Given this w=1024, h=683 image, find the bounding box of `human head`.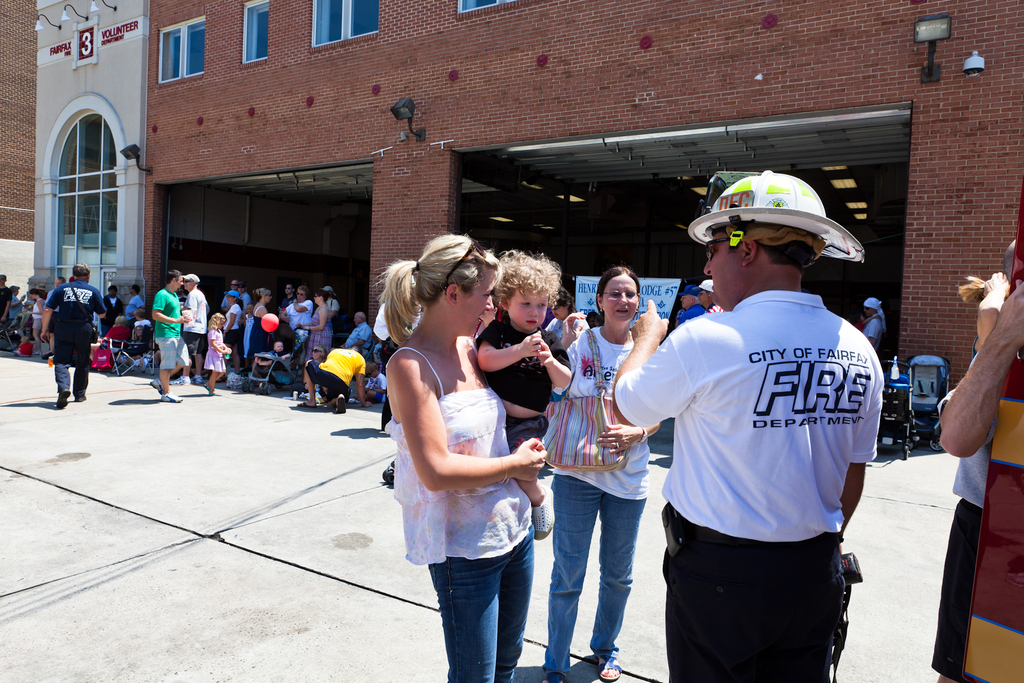
<bbox>296, 283, 306, 302</bbox>.
